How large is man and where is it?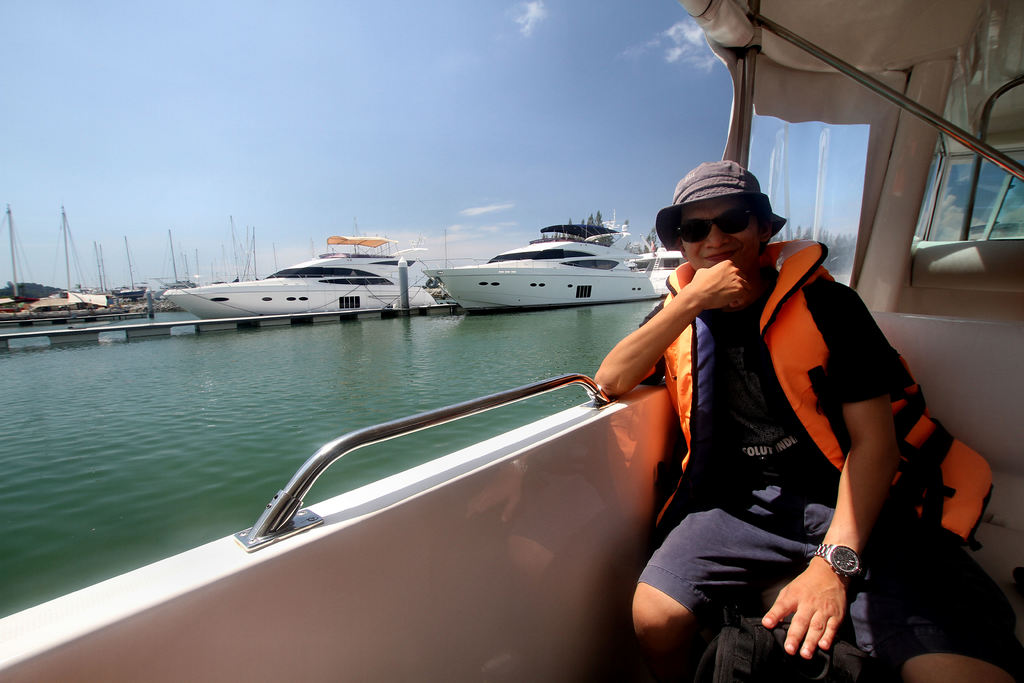
Bounding box: <bbox>607, 144, 947, 663</bbox>.
